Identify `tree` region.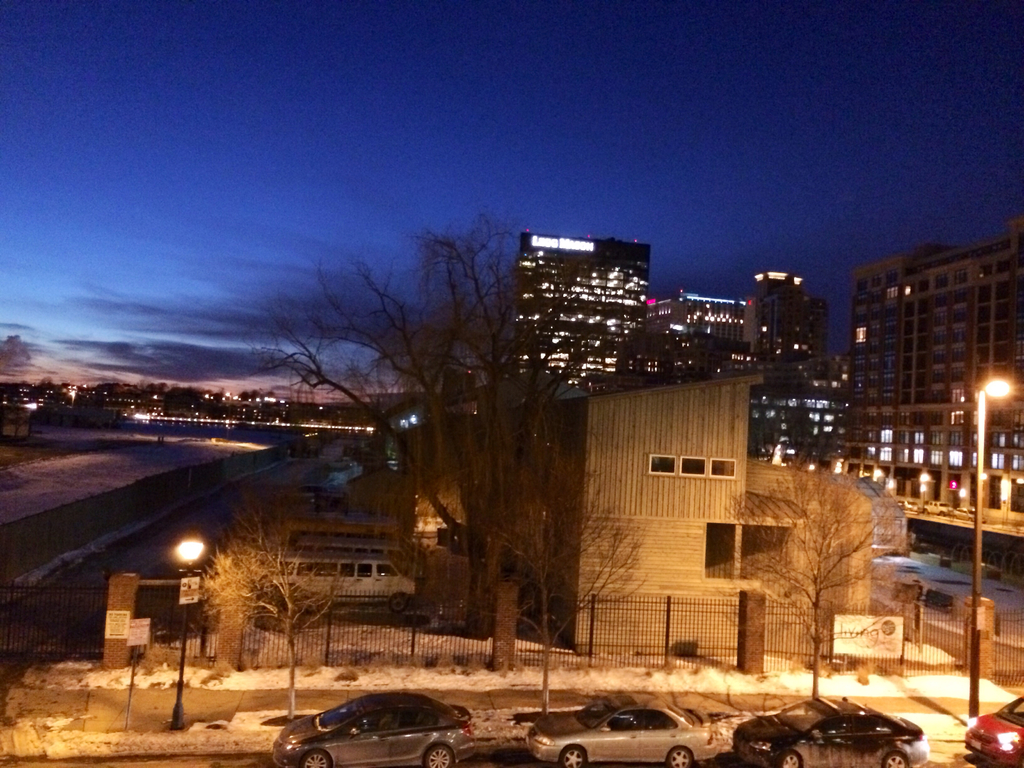
Region: detection(468, 460, 650, 717).
